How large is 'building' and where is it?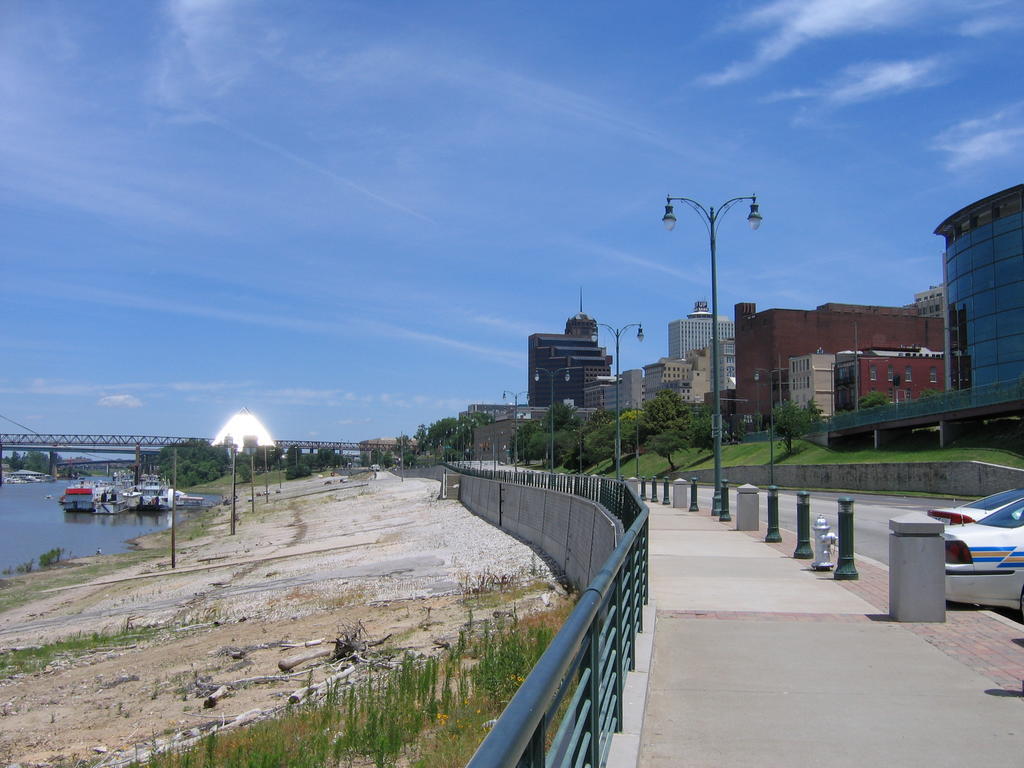
Bounding box: l=665, t=297, r=729, b=349.
